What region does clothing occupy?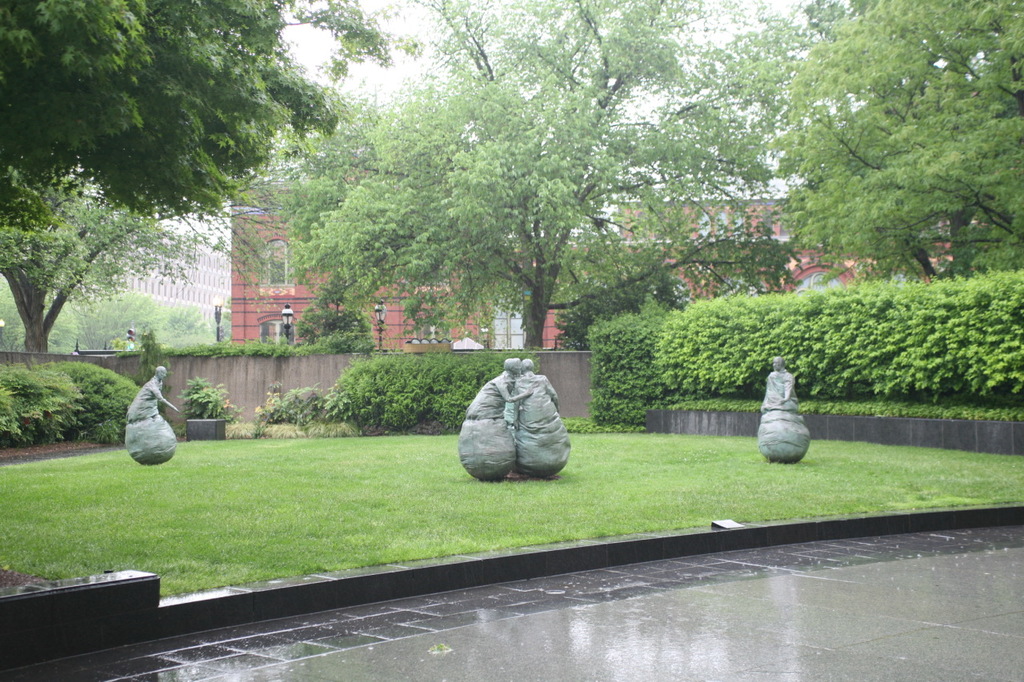
l=762, t=373, r=798, b=408.
